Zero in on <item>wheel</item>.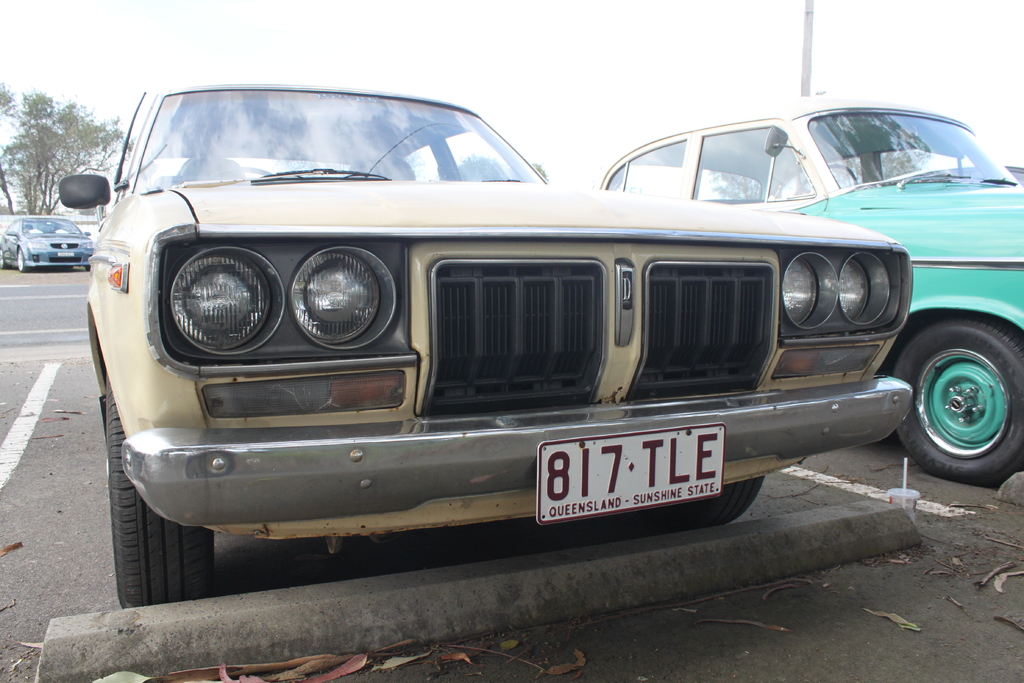
Zeroed in: bbox=[110, 375, 223, 611].
